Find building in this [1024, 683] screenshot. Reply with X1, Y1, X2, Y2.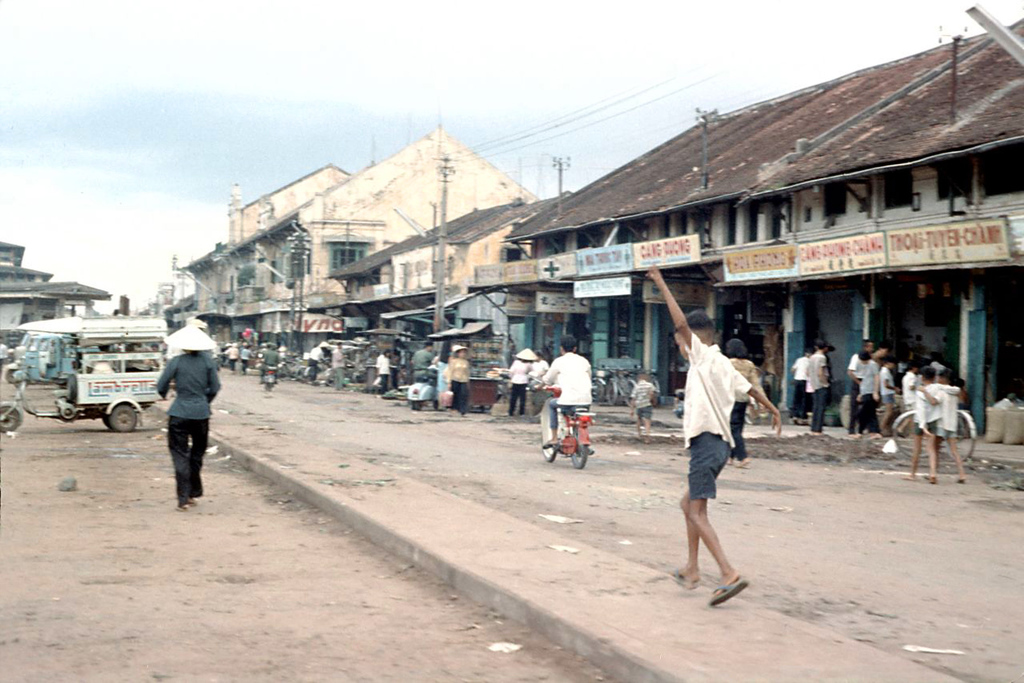
174, 122, 543, 369.
